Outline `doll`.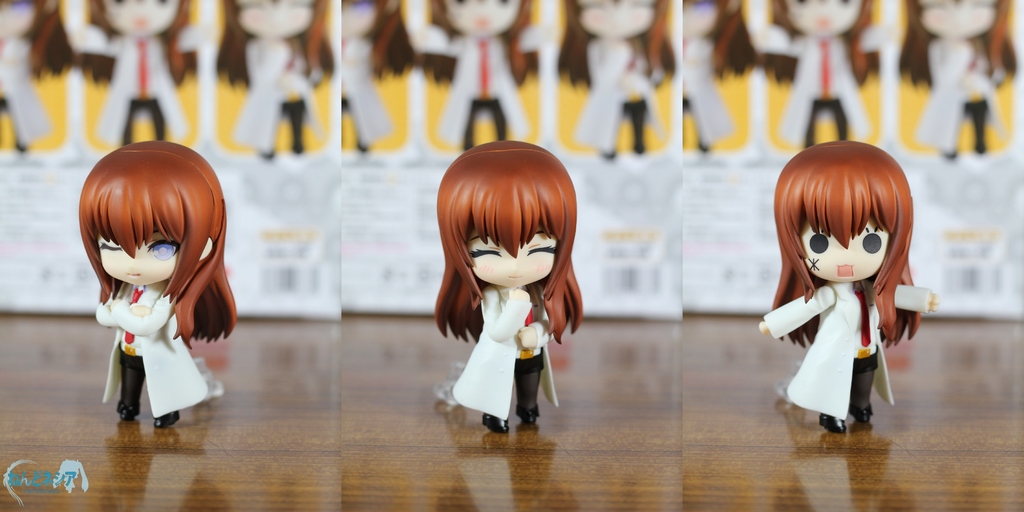
Outline: x1=68 y1=0 x2=214 y2=153.
